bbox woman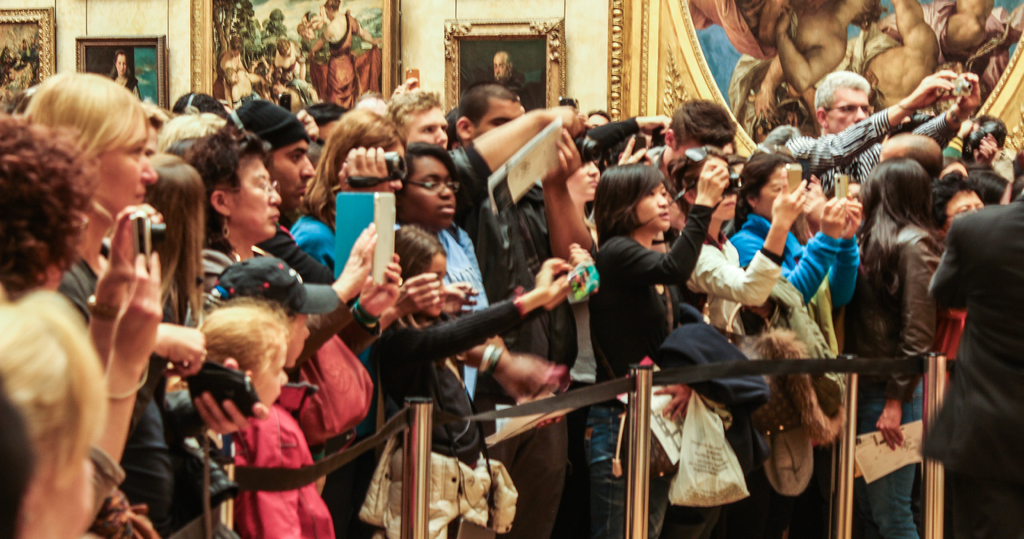
BBox(187, 129, 412, 366)
